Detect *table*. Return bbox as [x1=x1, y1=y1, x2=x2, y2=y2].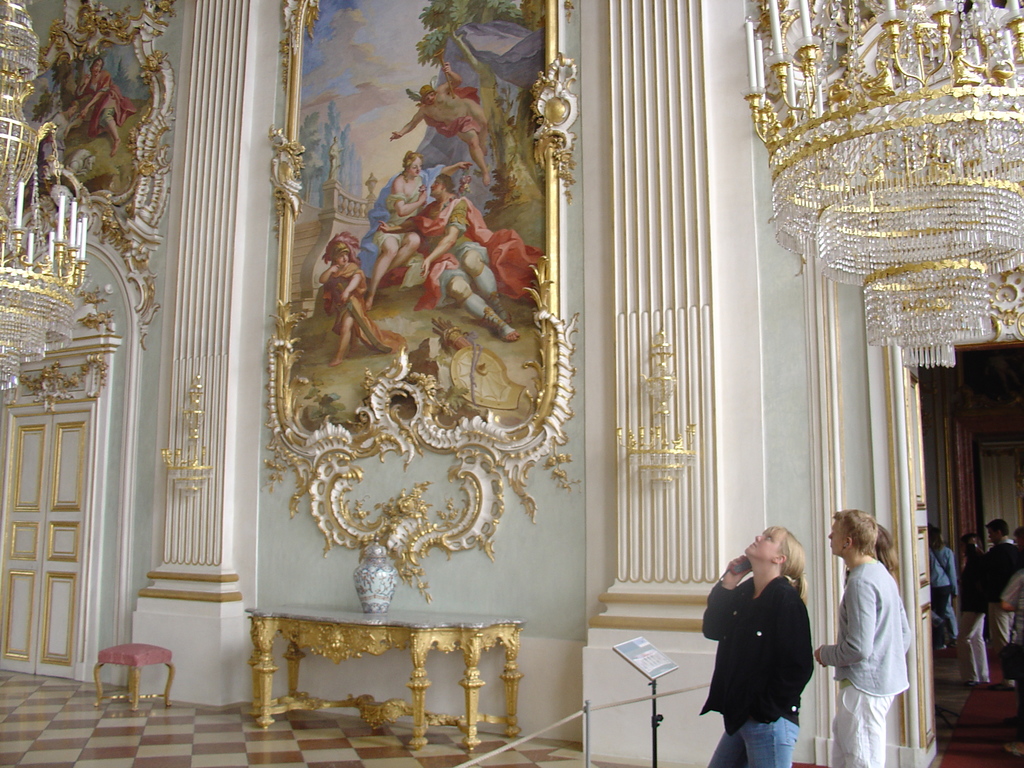
[x1=240, y1=593, x2=527, y2=756].
